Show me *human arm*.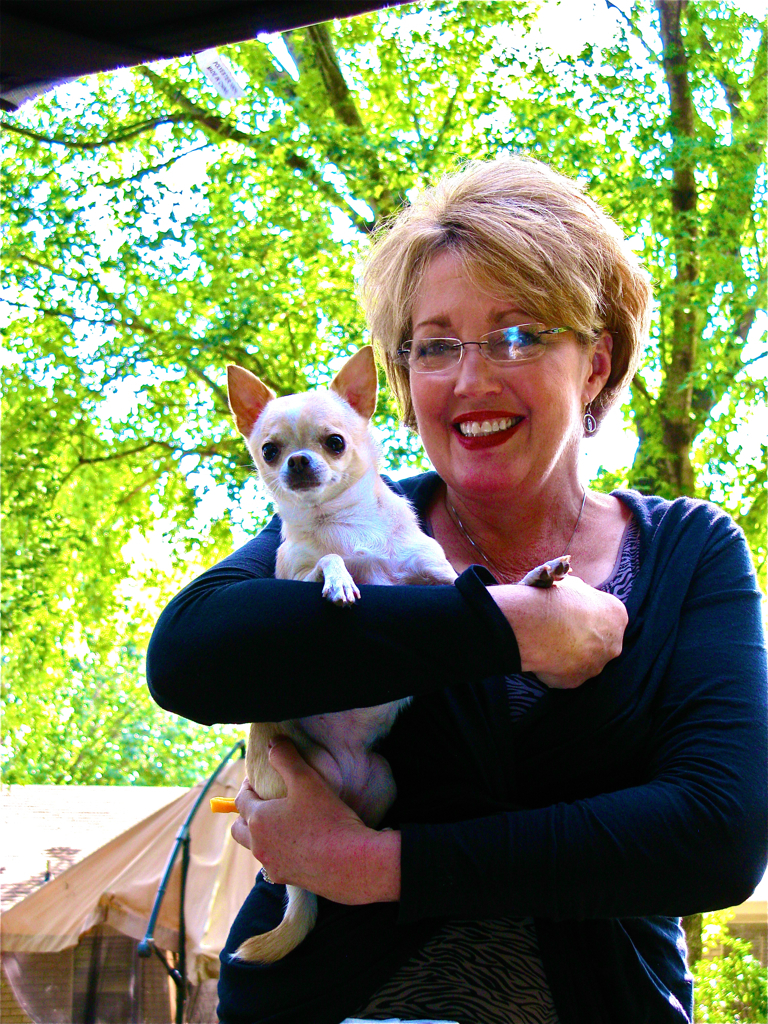
*human arm* is here: <box>123,480,651,723</box>.
